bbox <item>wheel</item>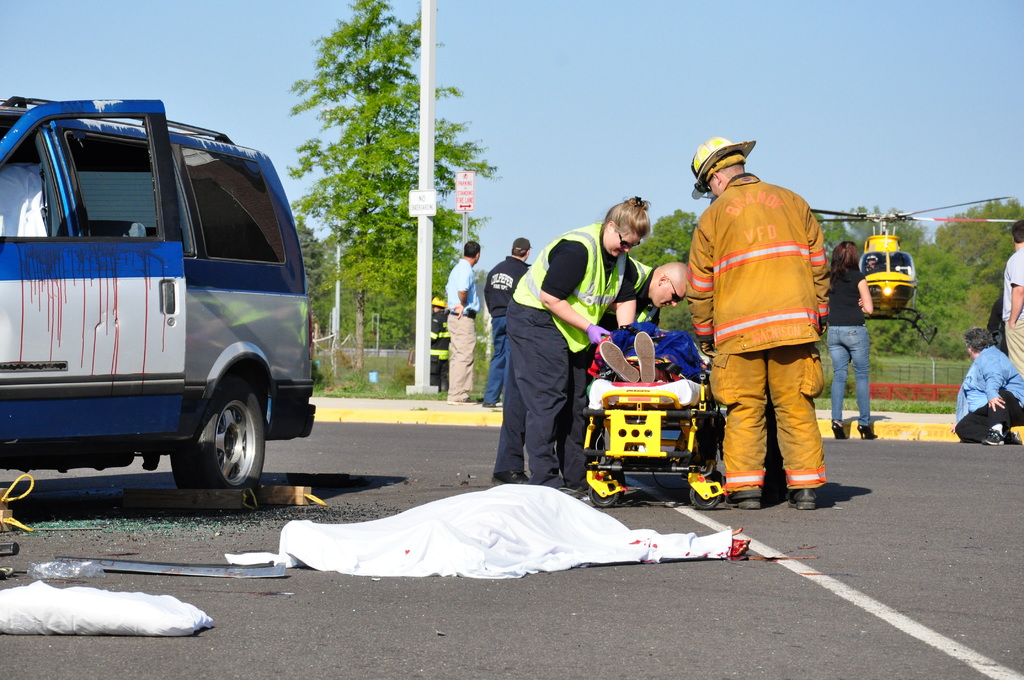
588,477,618,506
